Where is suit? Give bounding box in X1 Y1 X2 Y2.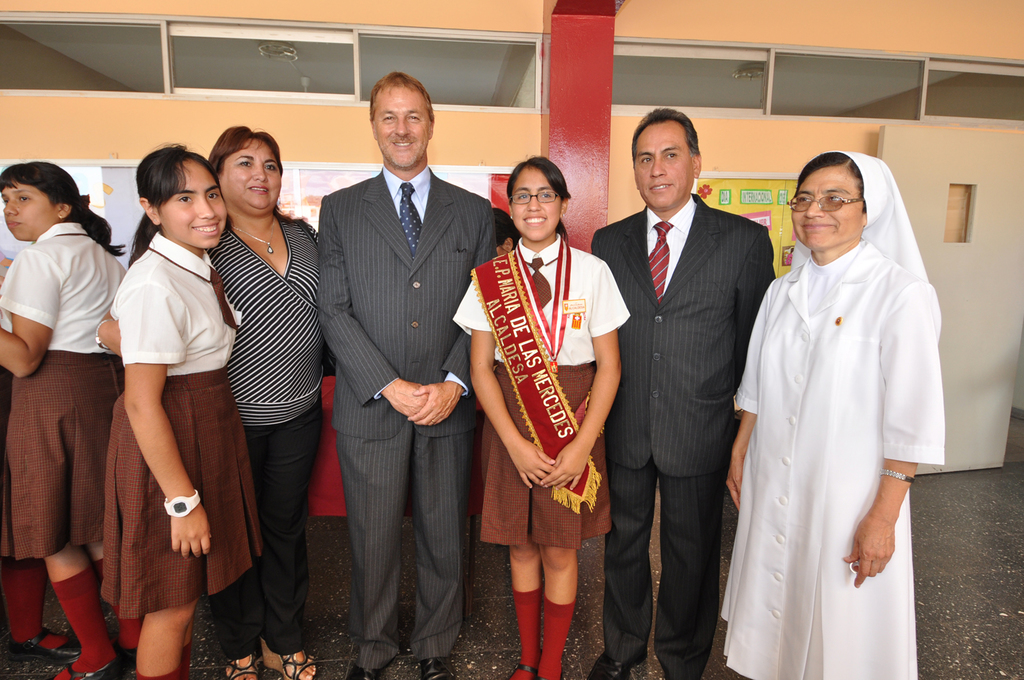
315 164 500 674.
